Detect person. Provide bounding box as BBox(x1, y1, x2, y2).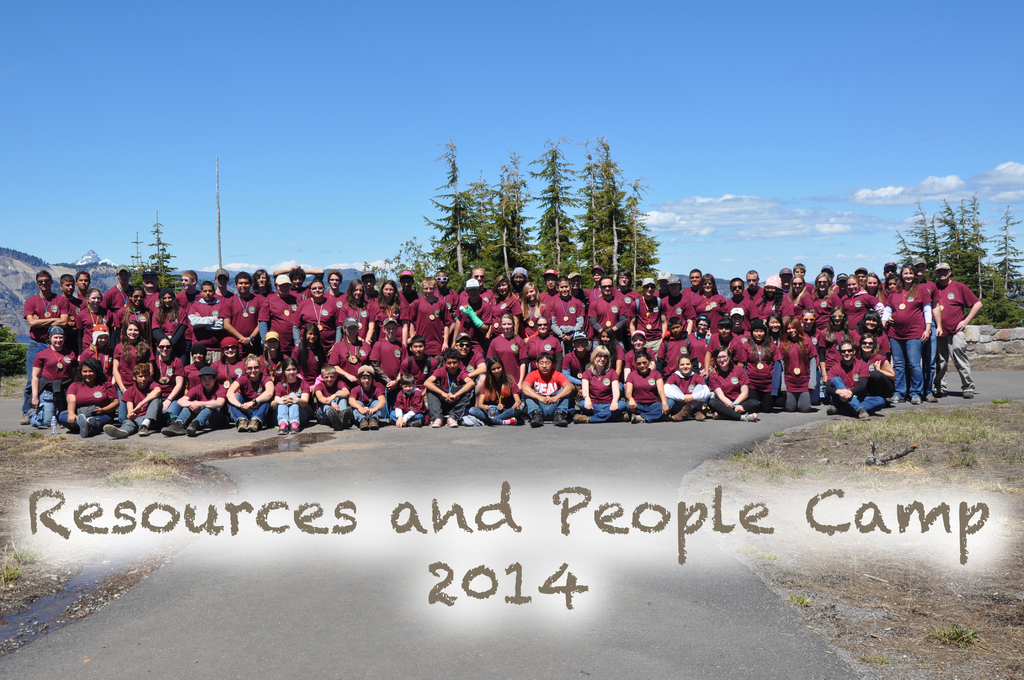
BBox(31, 325, 77, 426).
